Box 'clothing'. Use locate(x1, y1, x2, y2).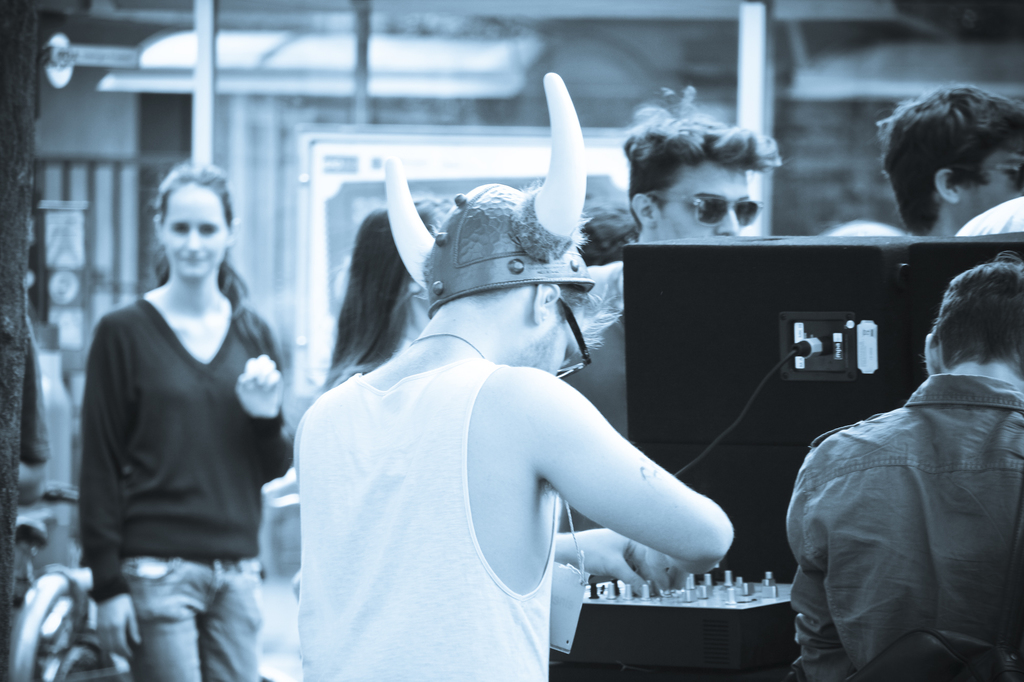
locate(794, 308, 1020, 678).
